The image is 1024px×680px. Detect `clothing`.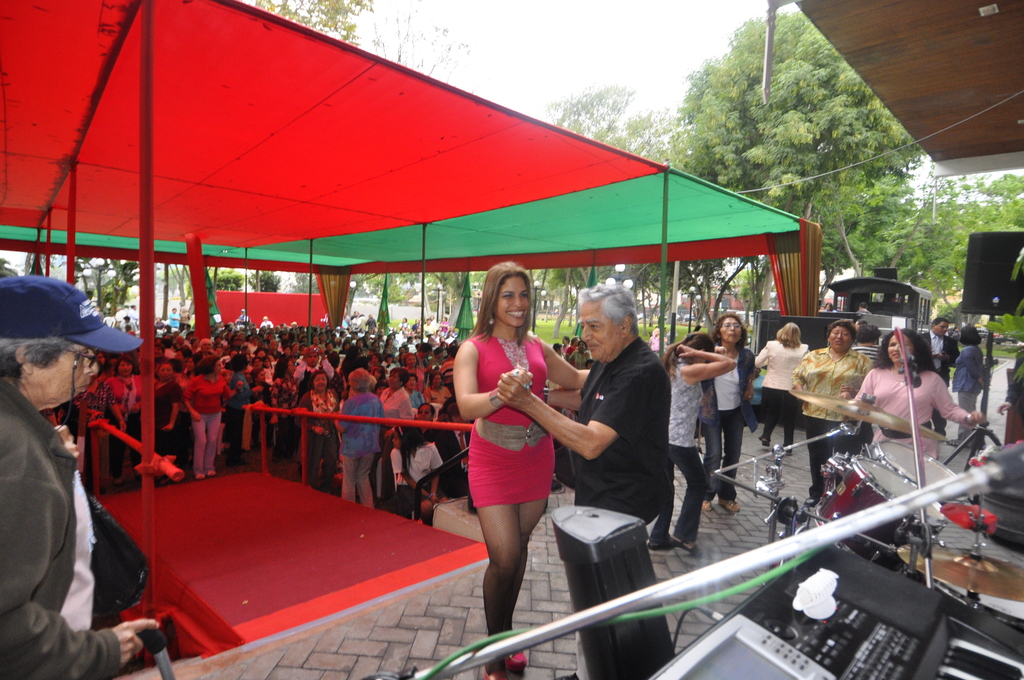
Detection: {"left": 852, "top": 365, "right": 966, "bottom": 460}.
